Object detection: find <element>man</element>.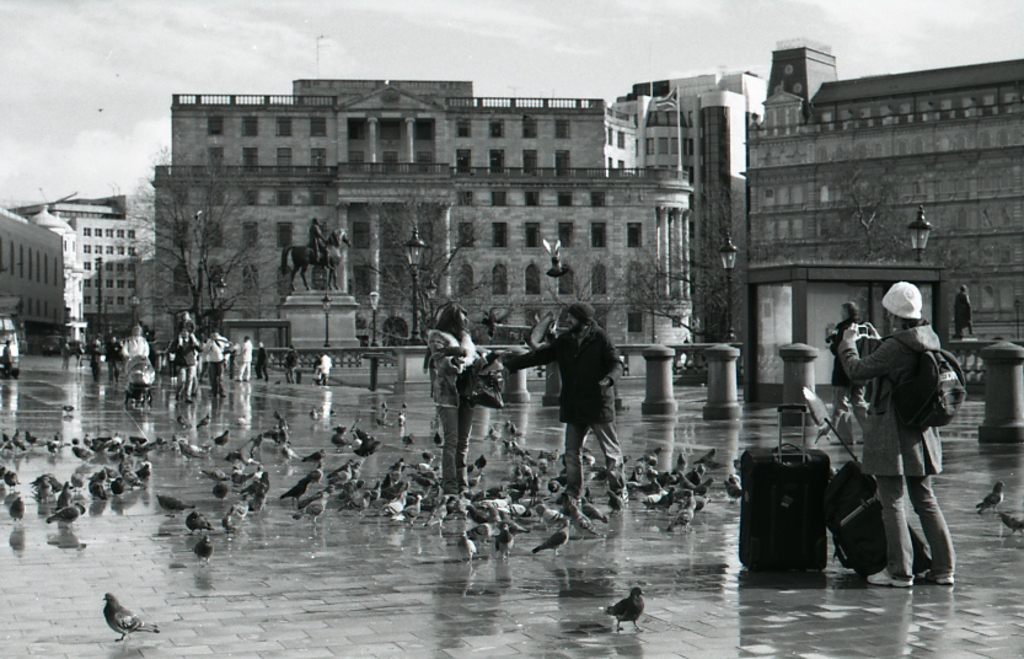
(836, 275, 971, 585).
